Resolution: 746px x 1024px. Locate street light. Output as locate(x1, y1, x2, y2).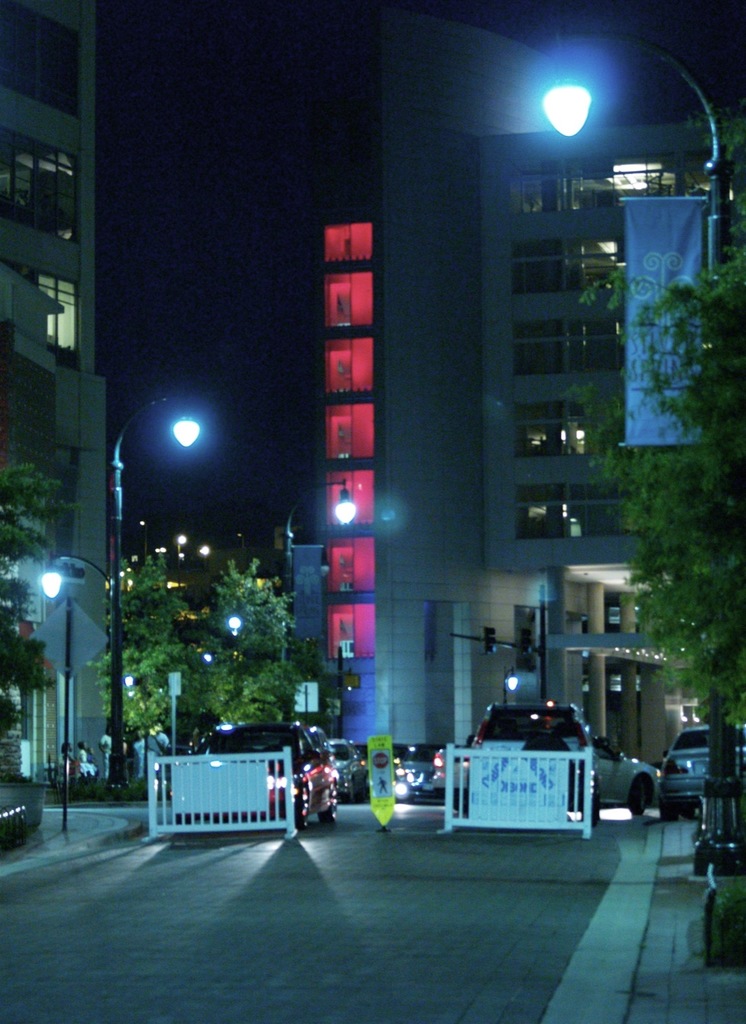
locate(496, 664, 520, 709).
